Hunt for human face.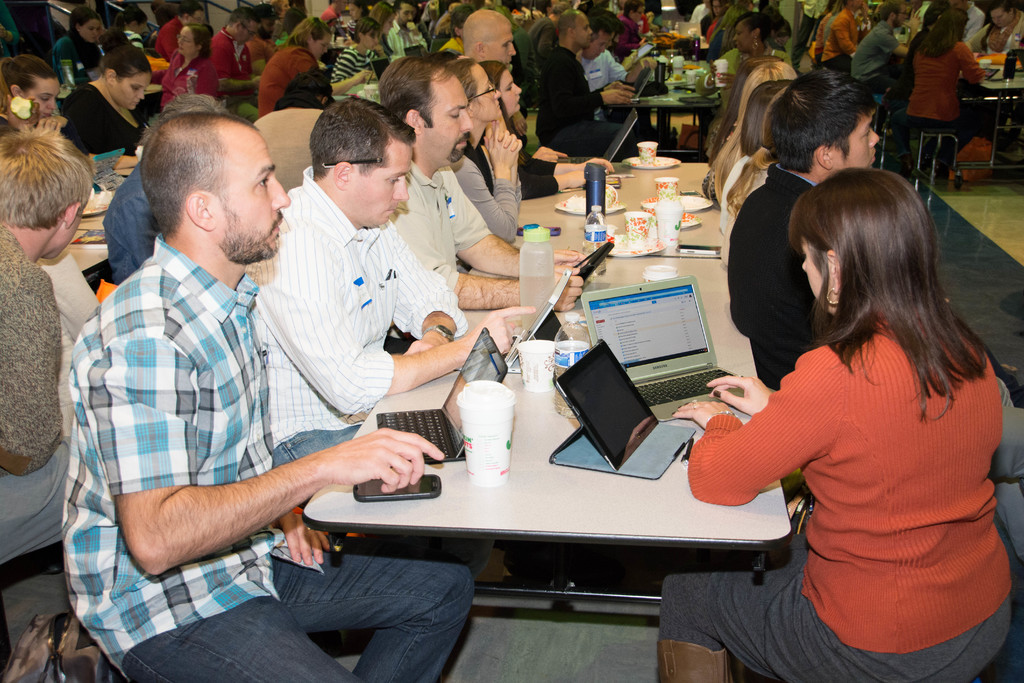
Hunted down at [left=504, top=69, right=522, bottom=109].
